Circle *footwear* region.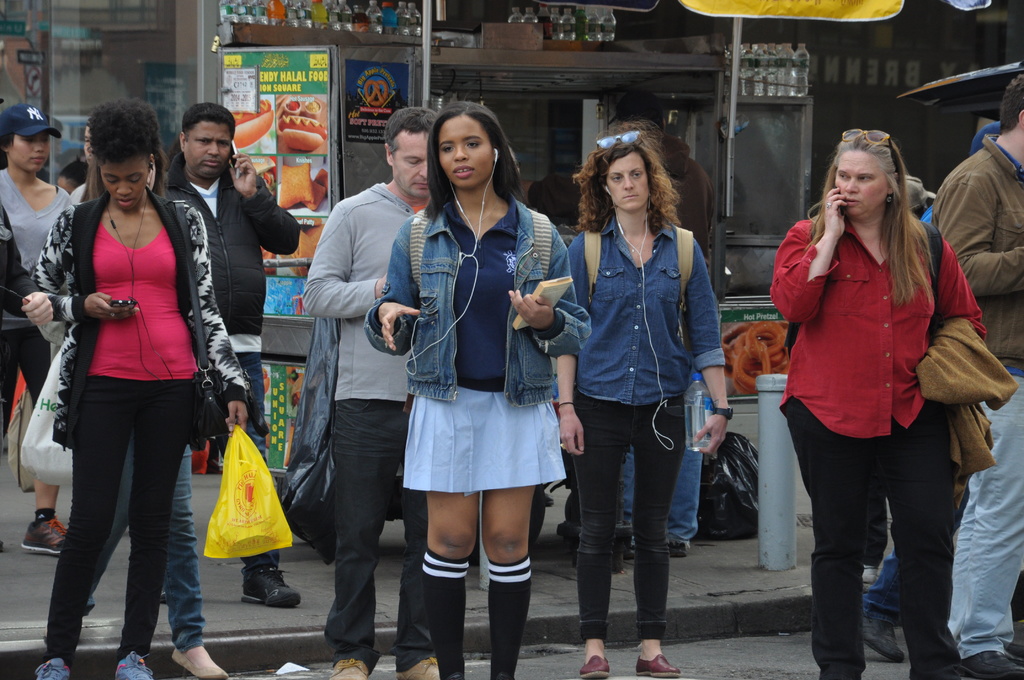
Region: locate(579, 655, 612, 679).
